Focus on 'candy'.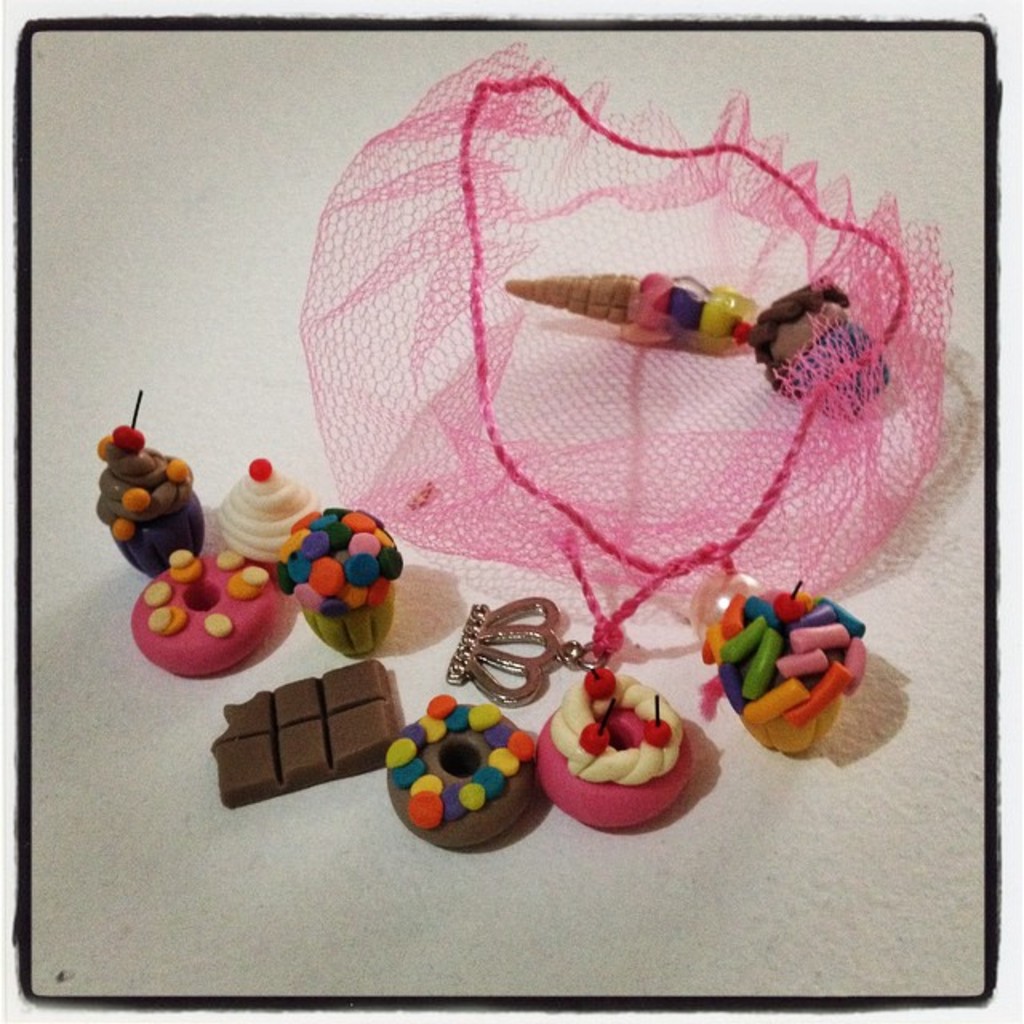
Focused at (165,458,192,488).
